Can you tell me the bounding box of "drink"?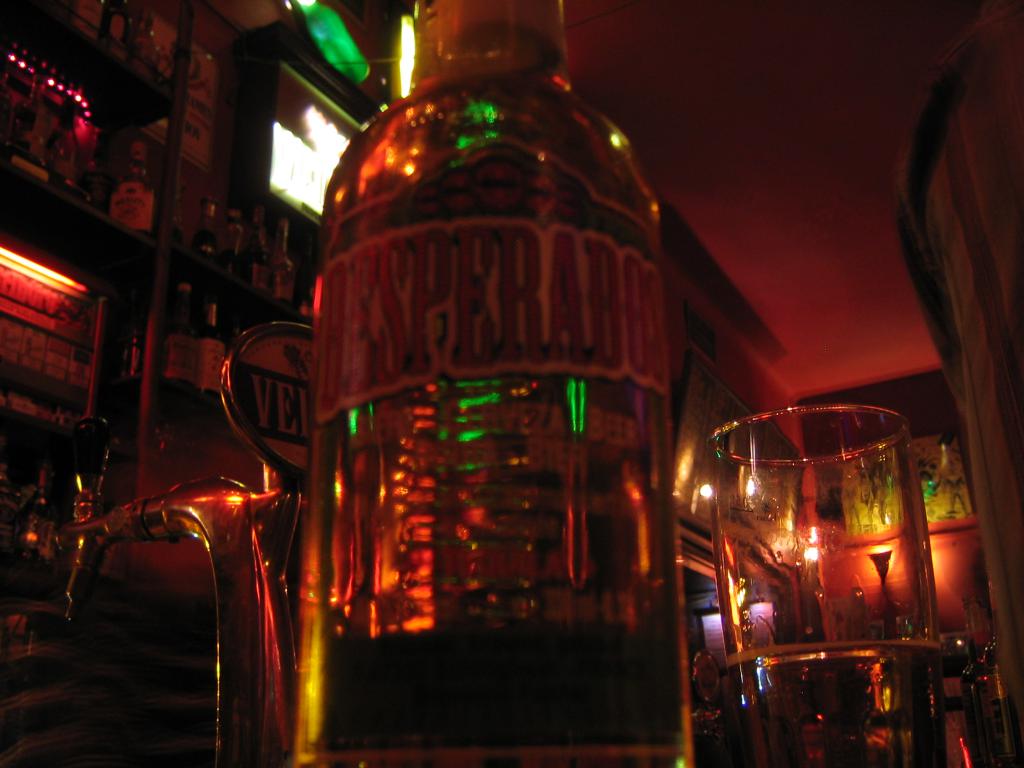
BBox(14, 54, 49, 176).
